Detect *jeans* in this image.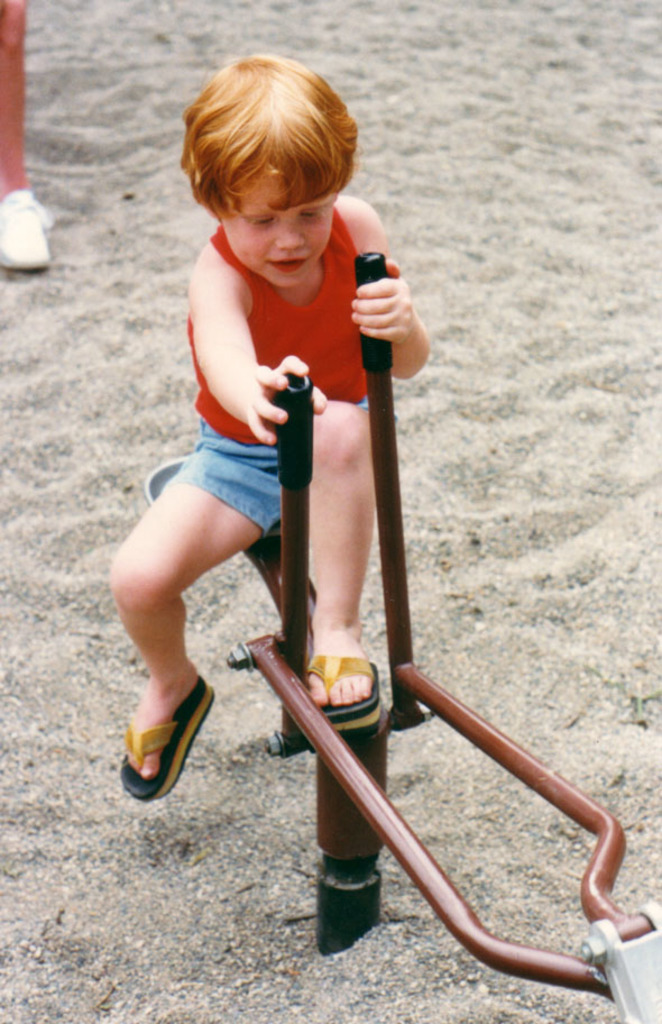
Detection: 173,400,367,537.
